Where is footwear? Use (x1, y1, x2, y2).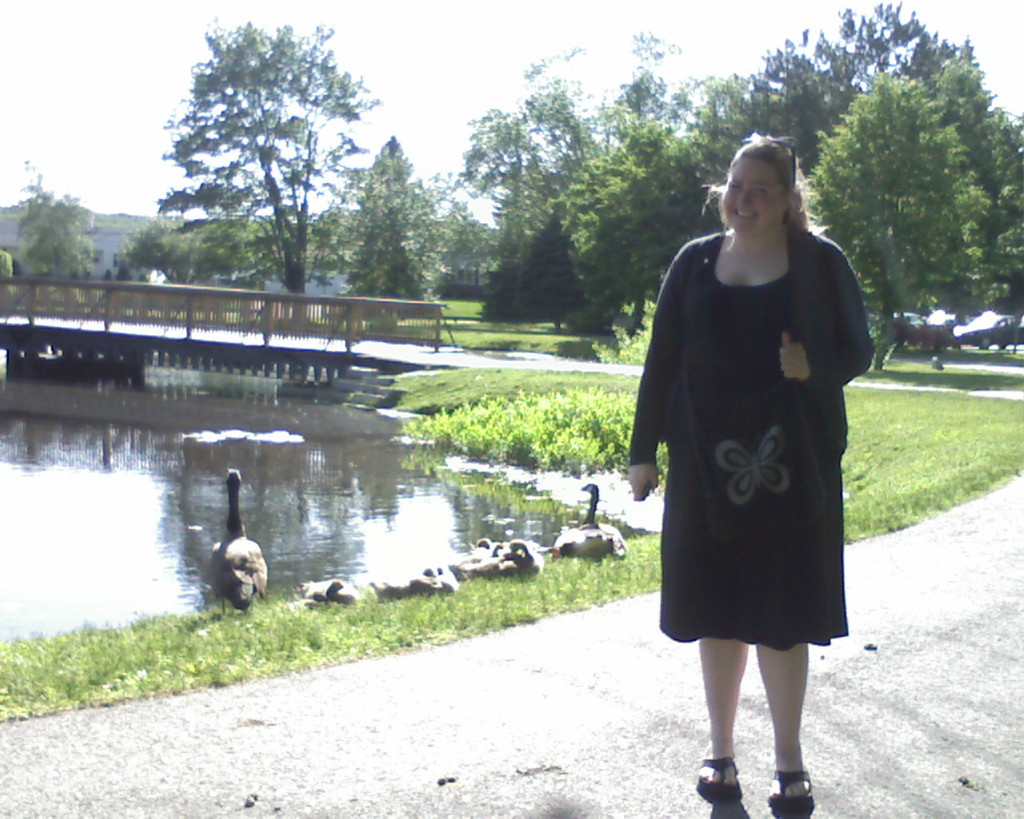
(696, 761, 743, 801).
